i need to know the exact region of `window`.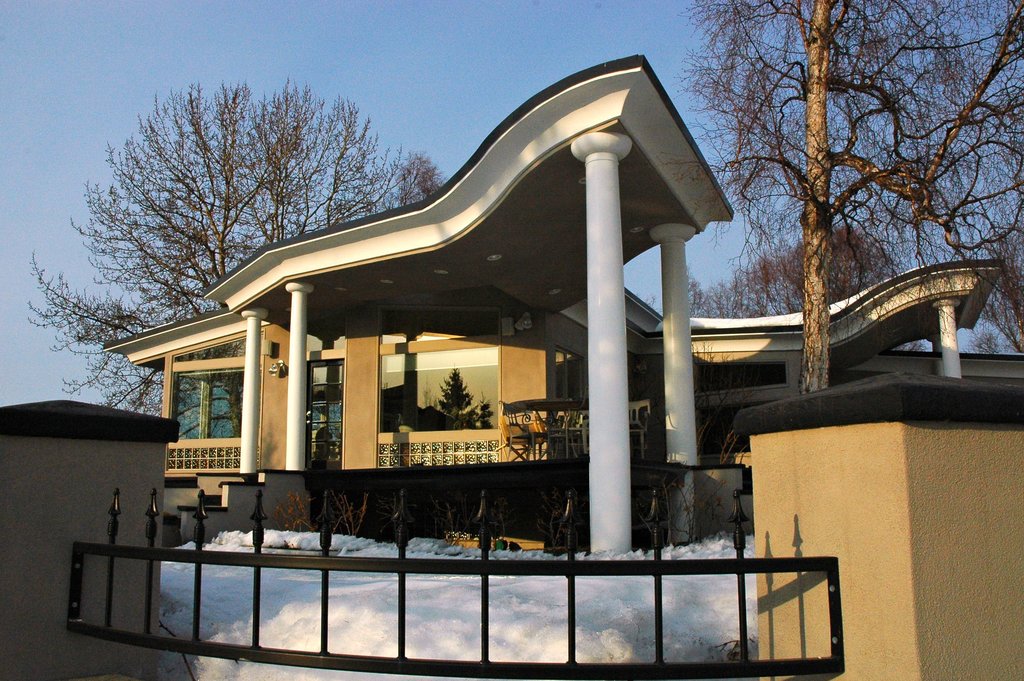
Region: x1=376, y1=342, x2=497, y2=430.
